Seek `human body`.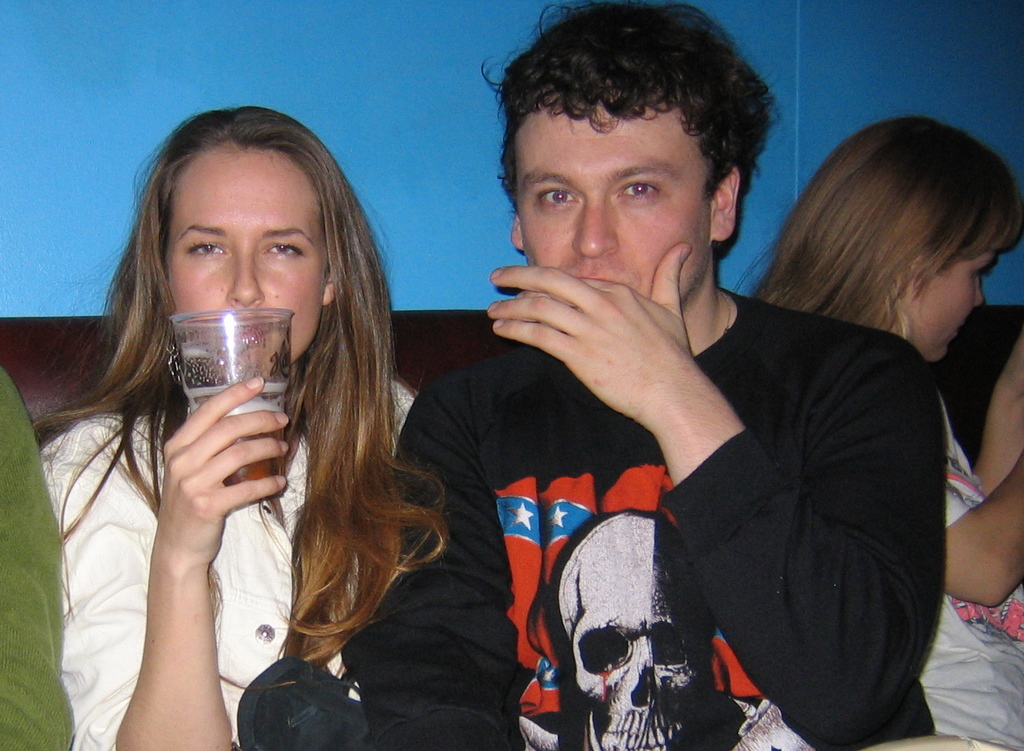
box=[38, 369, 421, 750].
